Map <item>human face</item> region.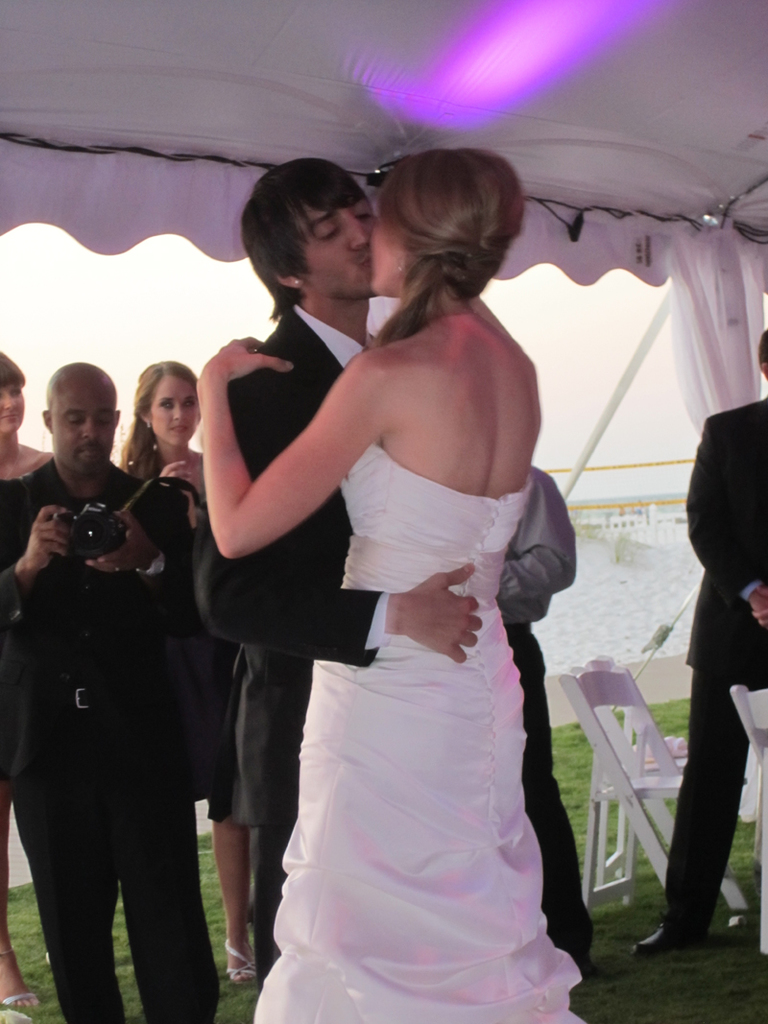
Mapped to {"x1": 0, "y1": 388, "x2": 24, "y2": 430}.
